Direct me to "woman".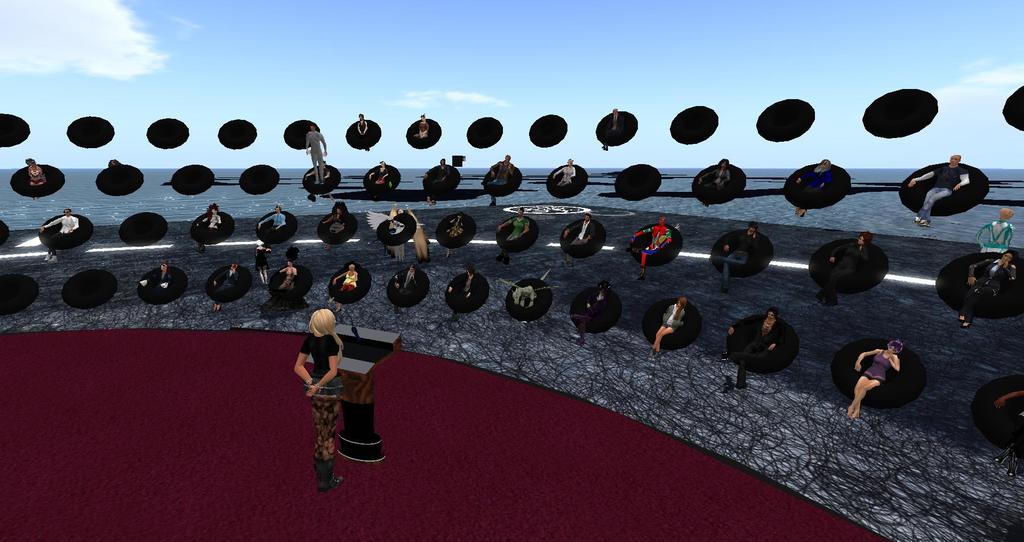
Direction: <region>697, 157, 732, 206</region>.
